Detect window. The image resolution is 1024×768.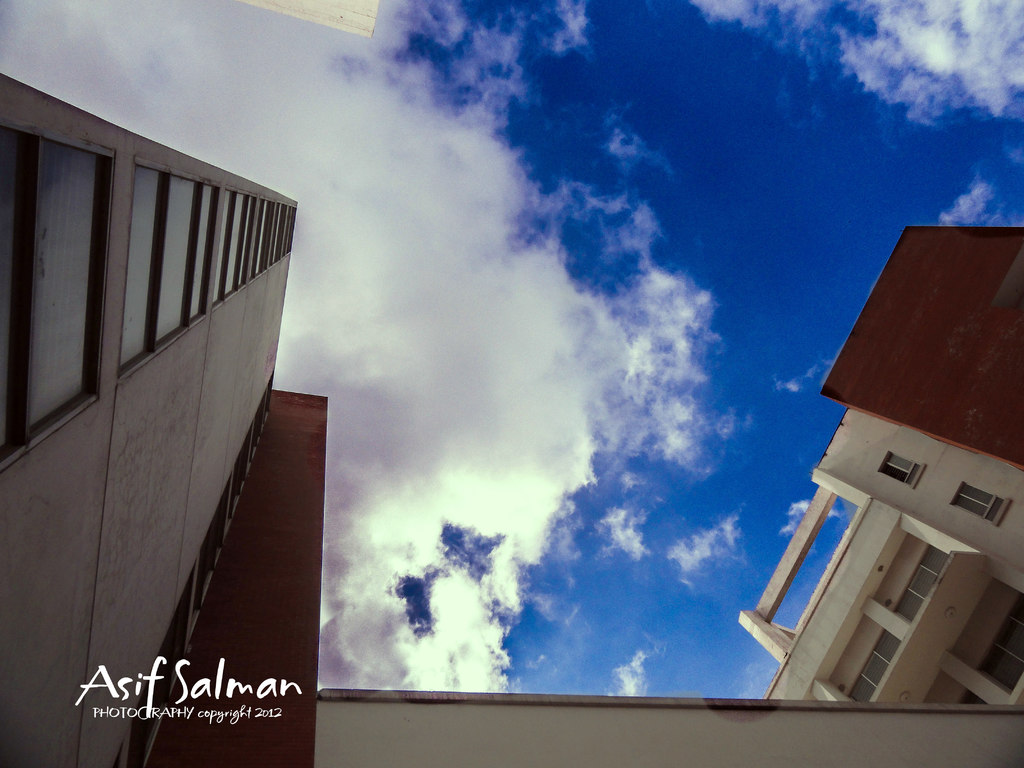
l=948, t=478, r=1023, b=524.
